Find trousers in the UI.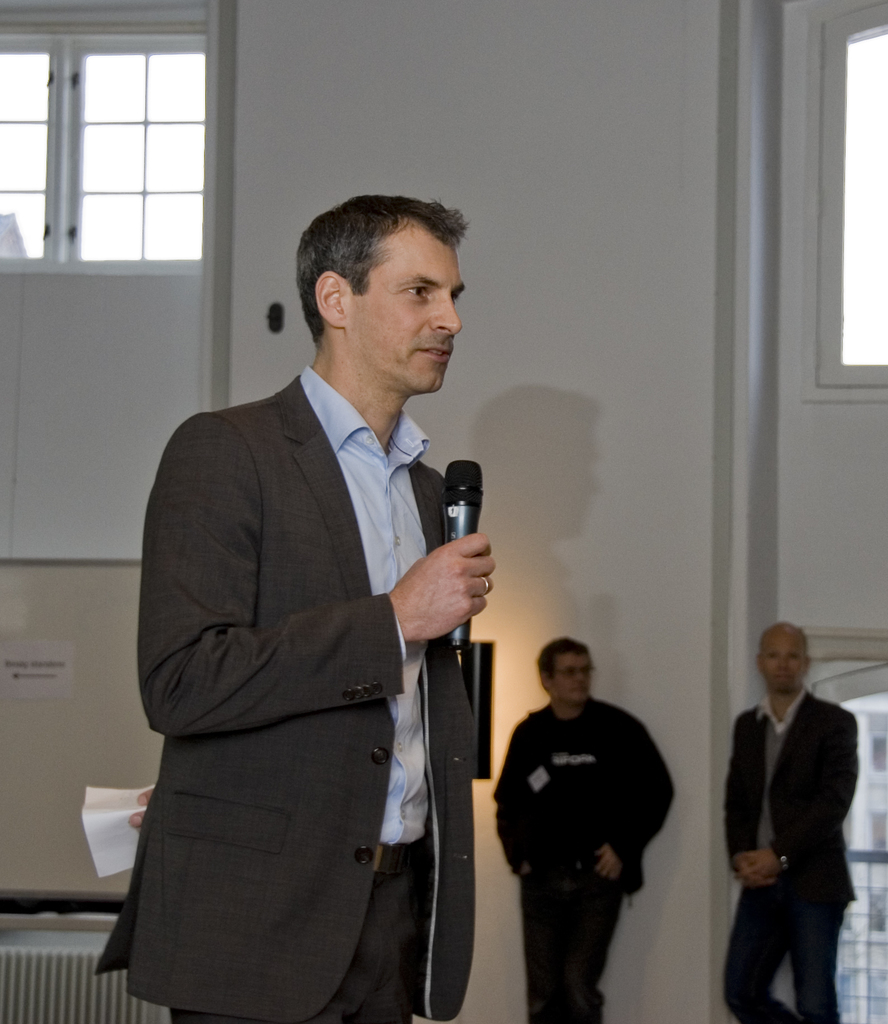
UI element at (left=165, top=836, right=431, bottom=1023).
